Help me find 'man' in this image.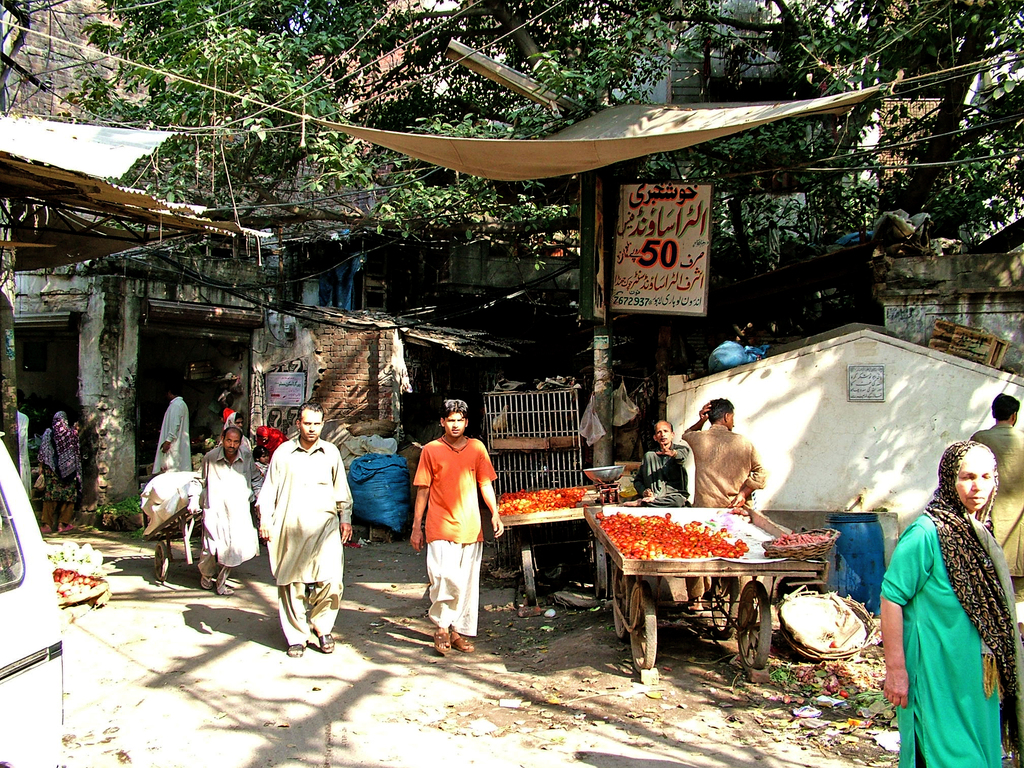
Found it: <box>408,397,505,658</box>.
